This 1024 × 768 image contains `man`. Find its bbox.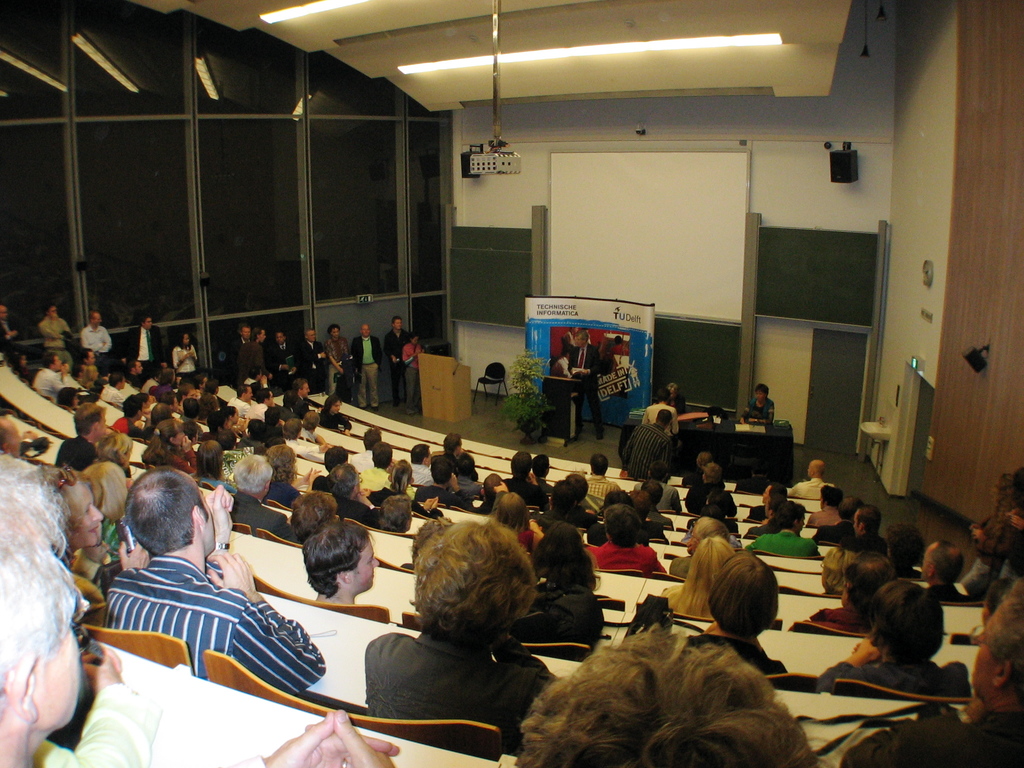
detection(78, 310, 115, 368).
